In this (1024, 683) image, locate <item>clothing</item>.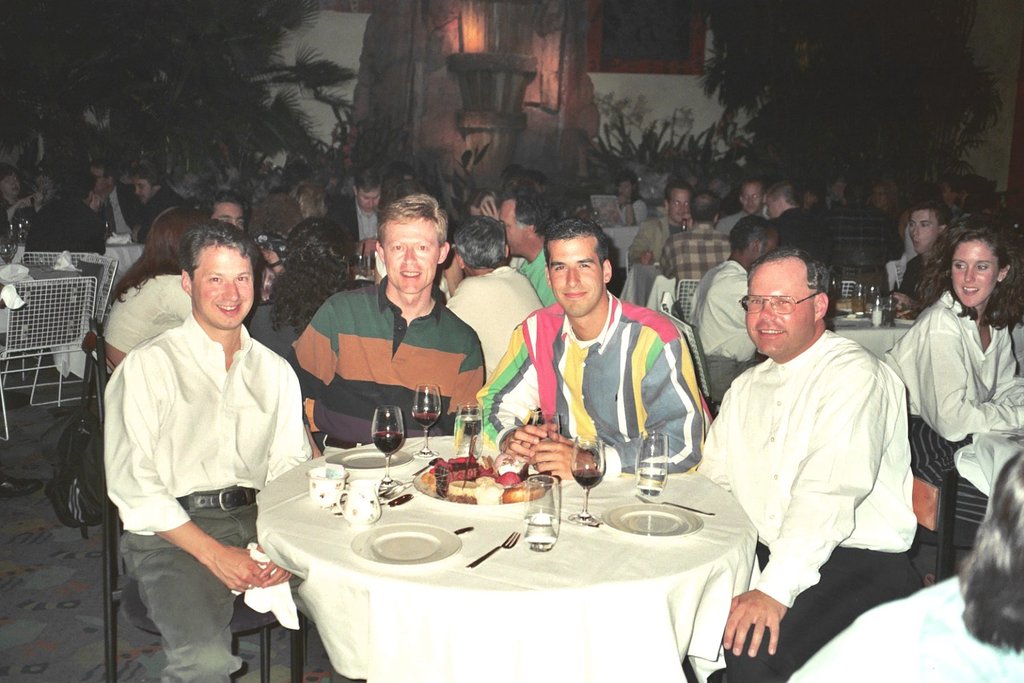
Bounding box: <bbox>0, 191, 37, 240</bbox>.
